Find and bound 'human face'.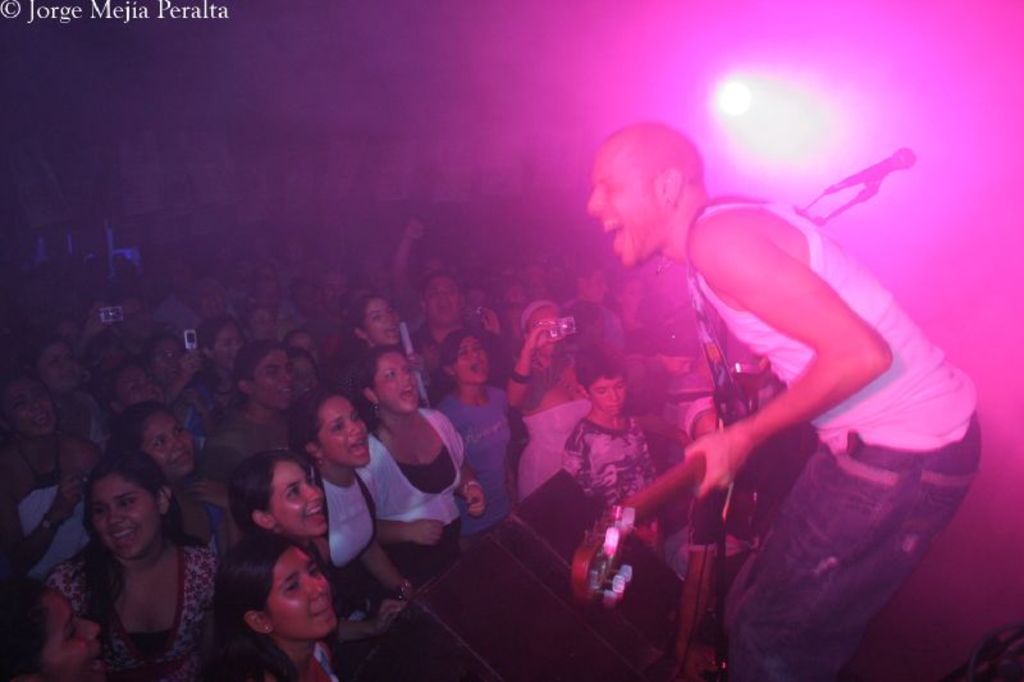
Bound: bbox(320, 402, 365, 463).
